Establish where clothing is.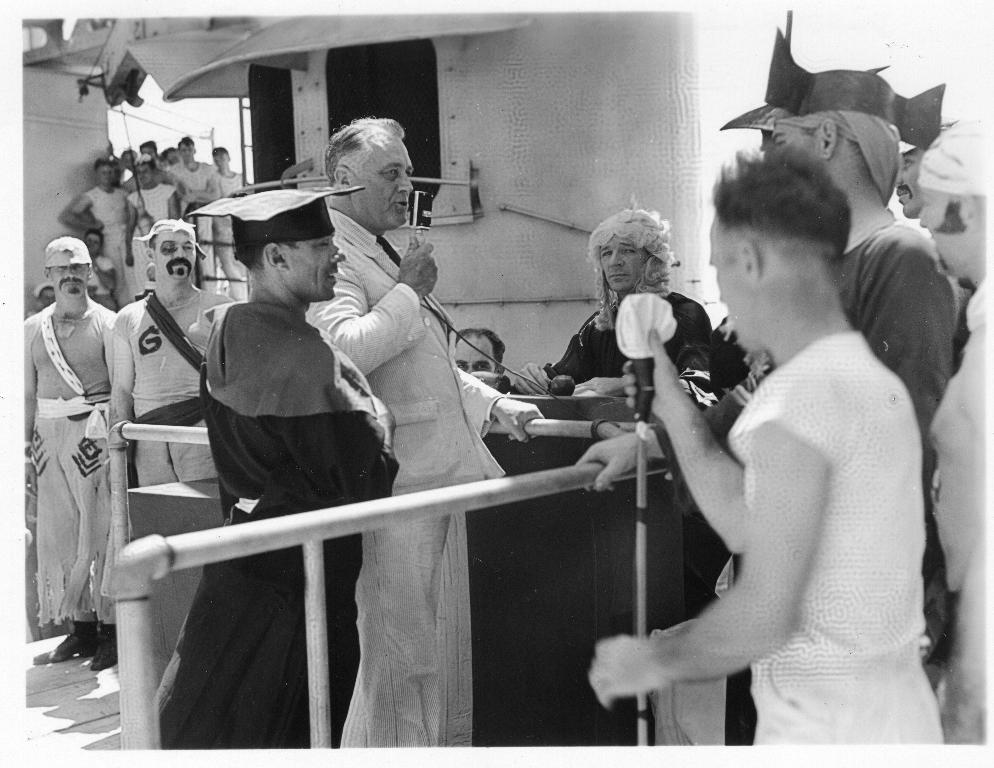
Established at [x1=114, y1=285, x2=239, y2=486].
